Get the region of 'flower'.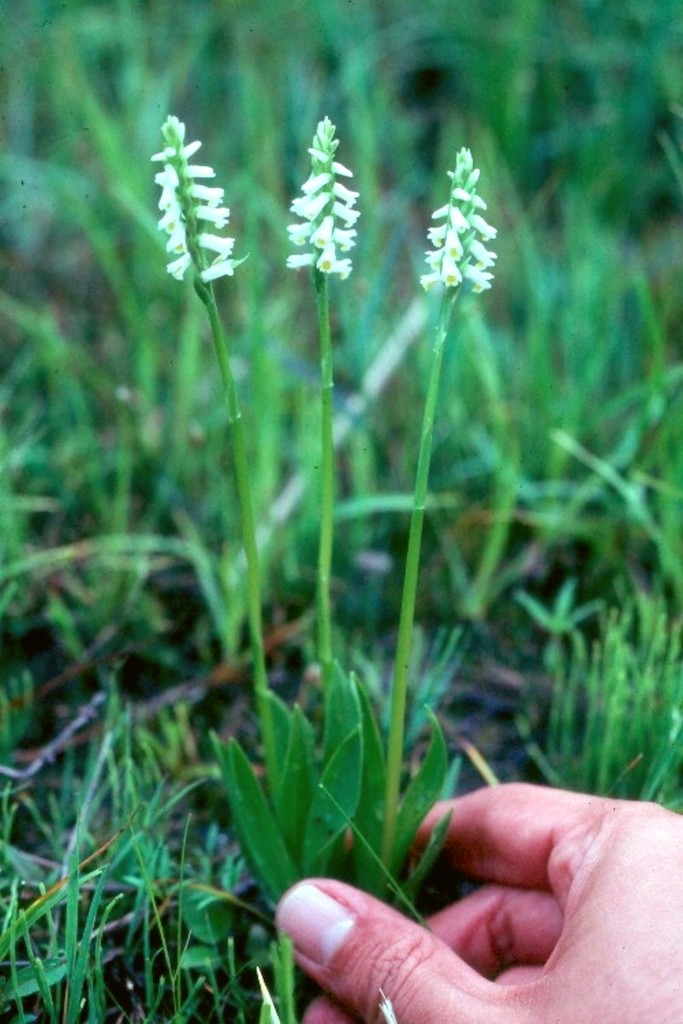
select_region(158, 120, 237, 282).
